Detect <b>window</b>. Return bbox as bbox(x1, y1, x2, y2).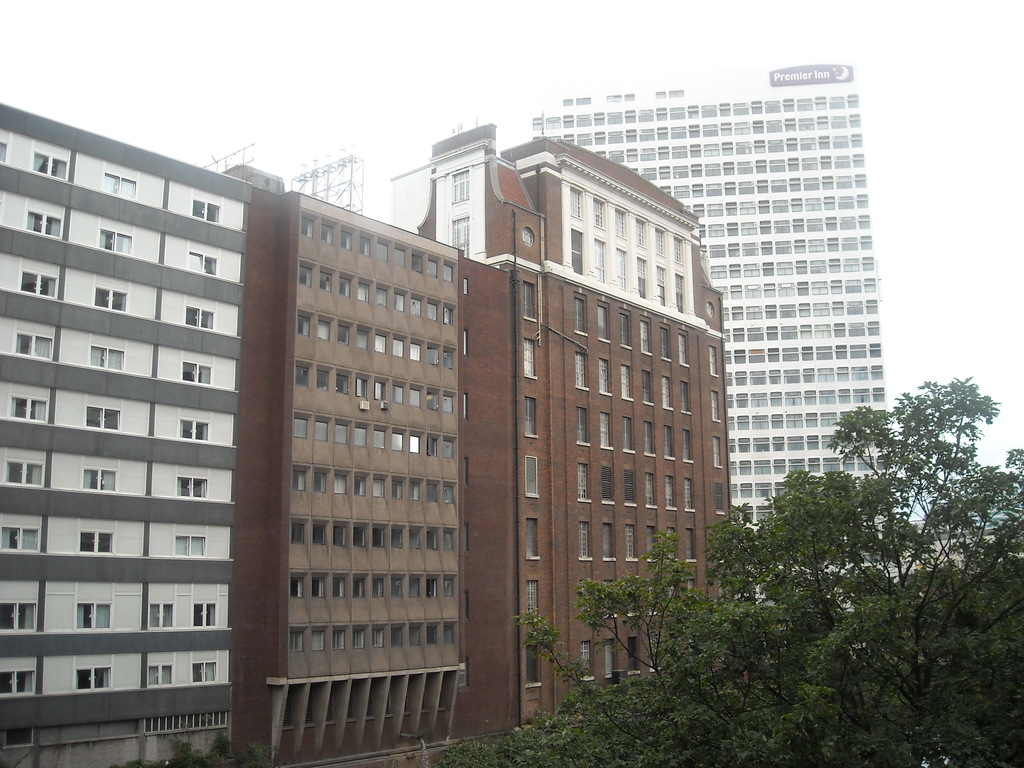
bbox(705, 124, 717, 138).
